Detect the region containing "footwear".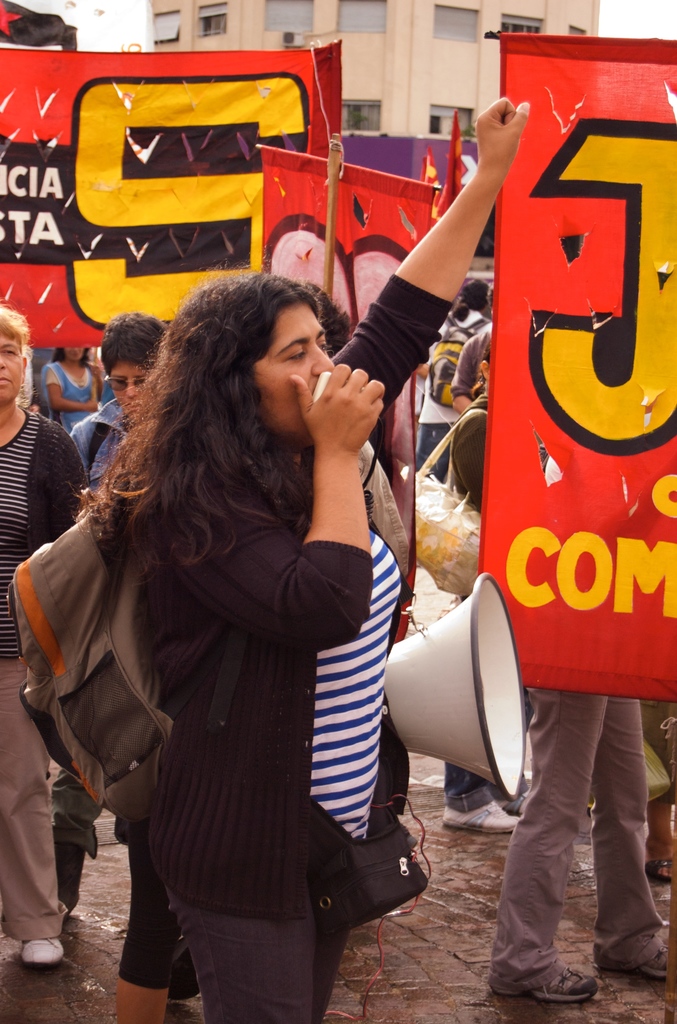
<bbox>493, 794, 529, 811</bbox>.
